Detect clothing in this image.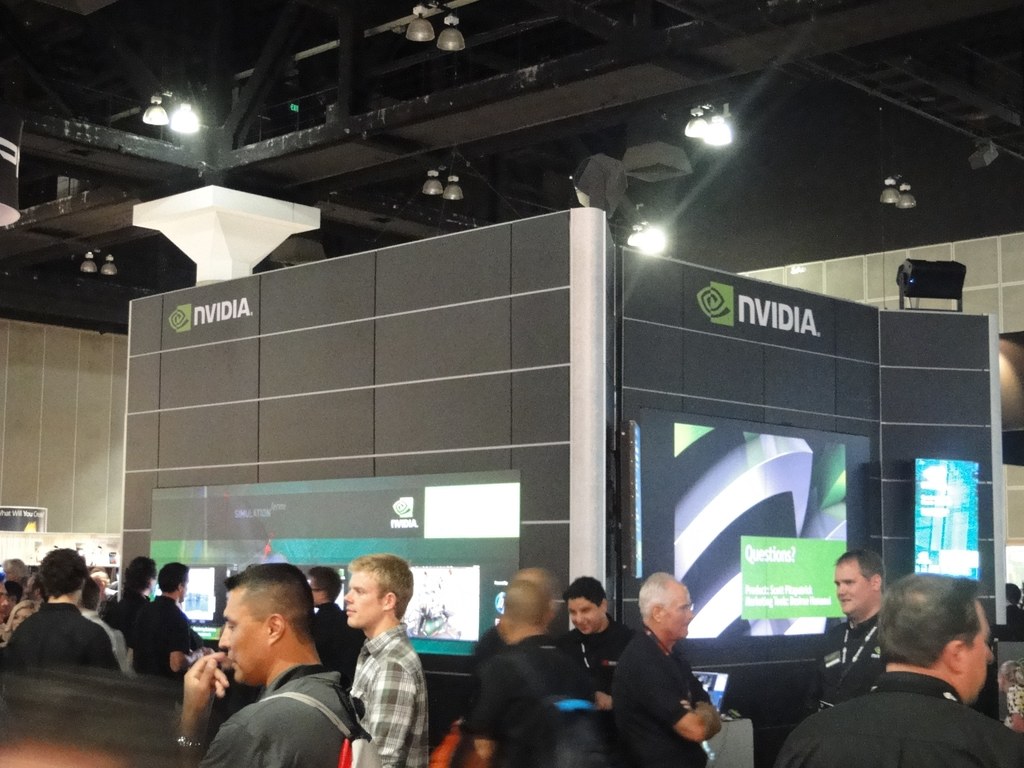
Detection: (left=466, top=632, right=607, bottom=767).
